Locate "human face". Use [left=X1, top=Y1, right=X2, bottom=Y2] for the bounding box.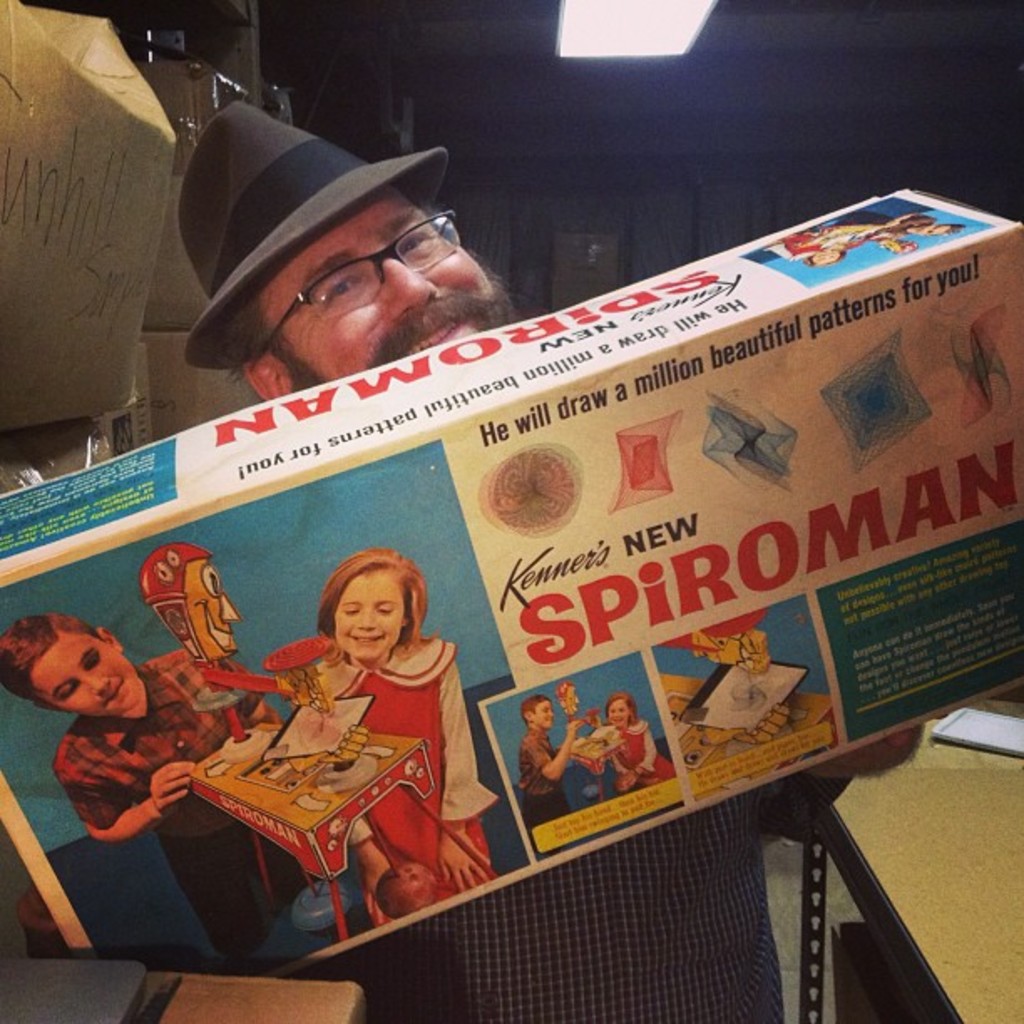
[left=537, top=699, right=556, bottom=731].
